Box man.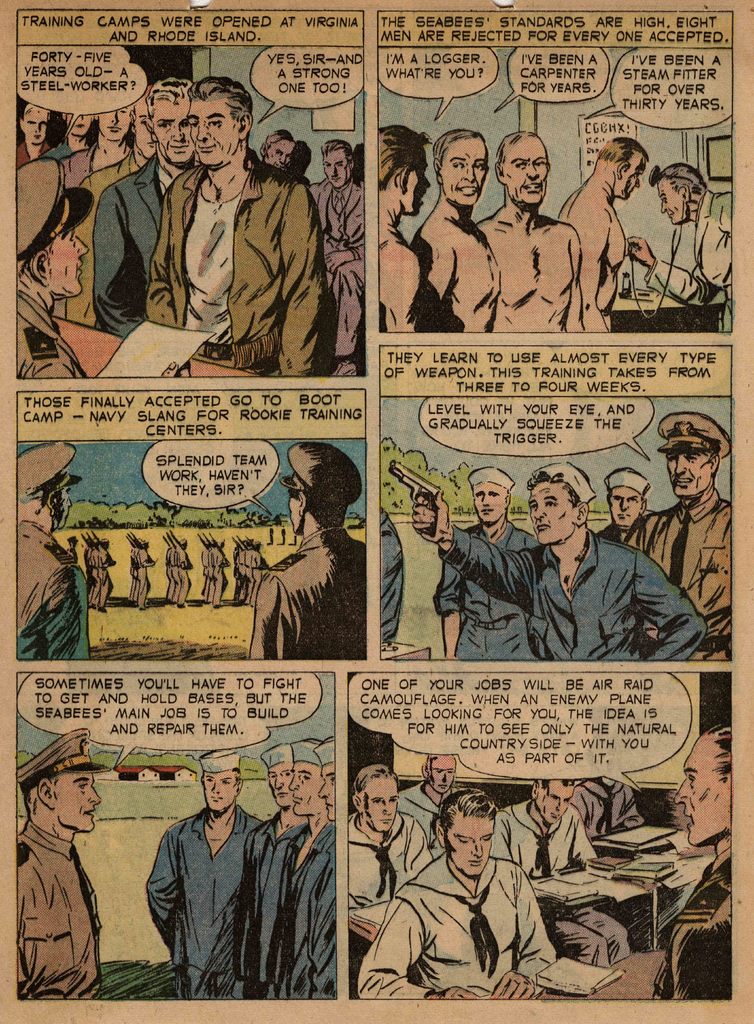
detection(597, 460, 657, 548).
